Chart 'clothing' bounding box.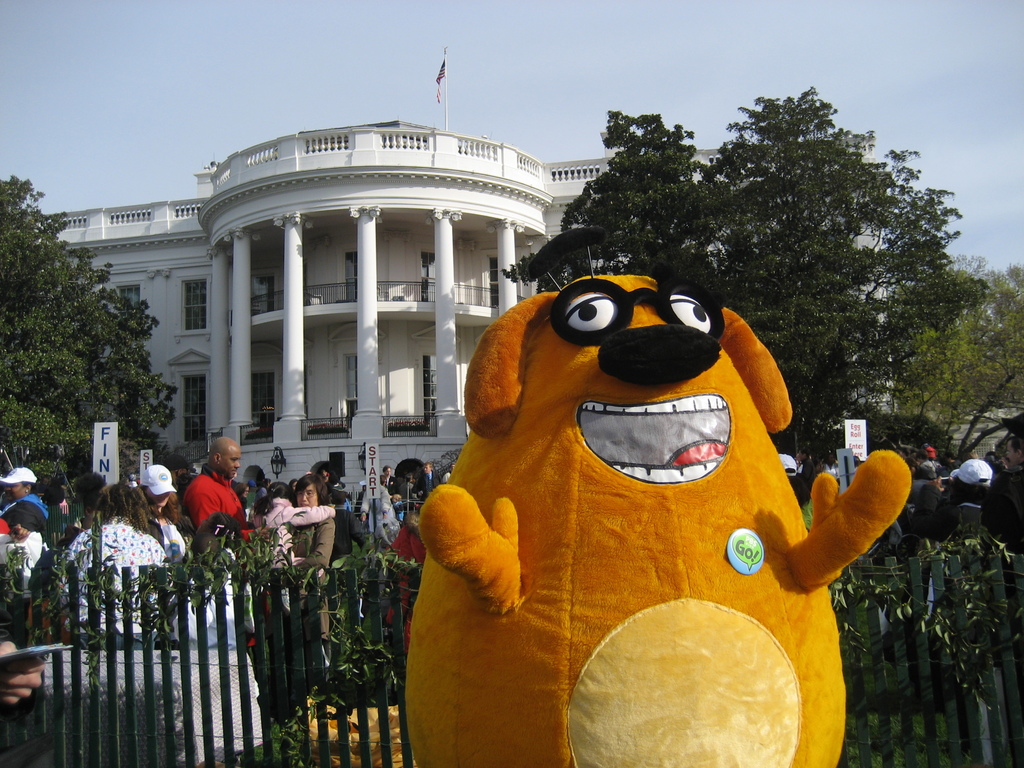
Charted: <box>0,525,39,579</box>.
